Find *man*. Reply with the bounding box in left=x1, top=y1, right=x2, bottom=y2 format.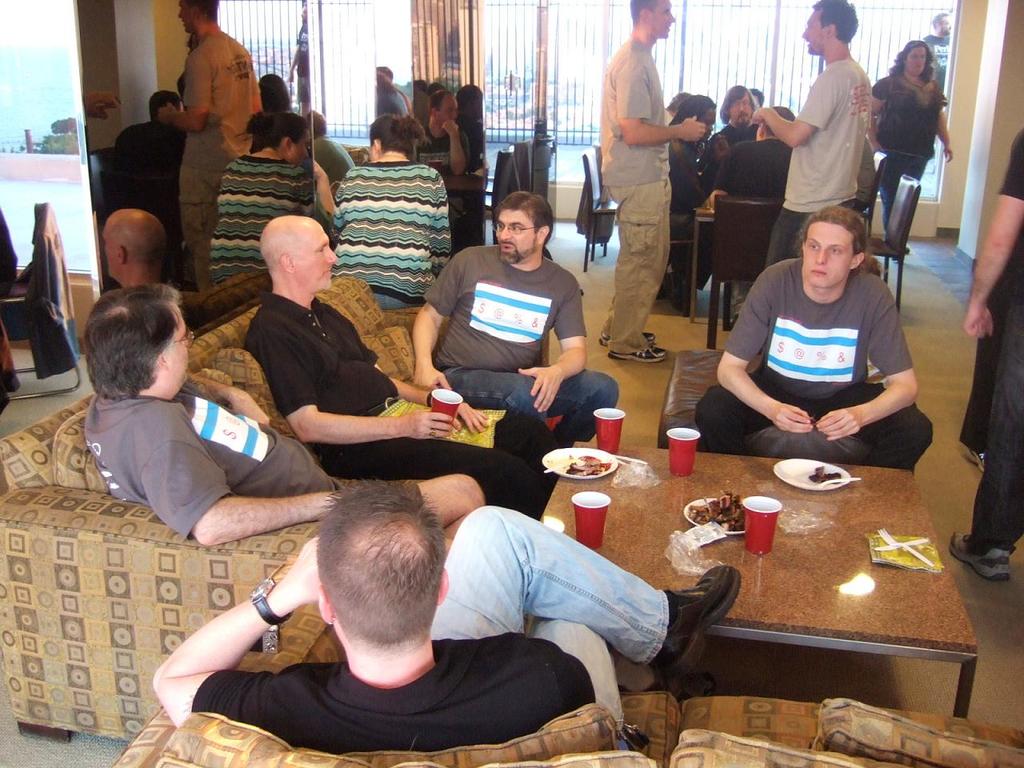
left=150, top=484, right=741, bottom=746.
